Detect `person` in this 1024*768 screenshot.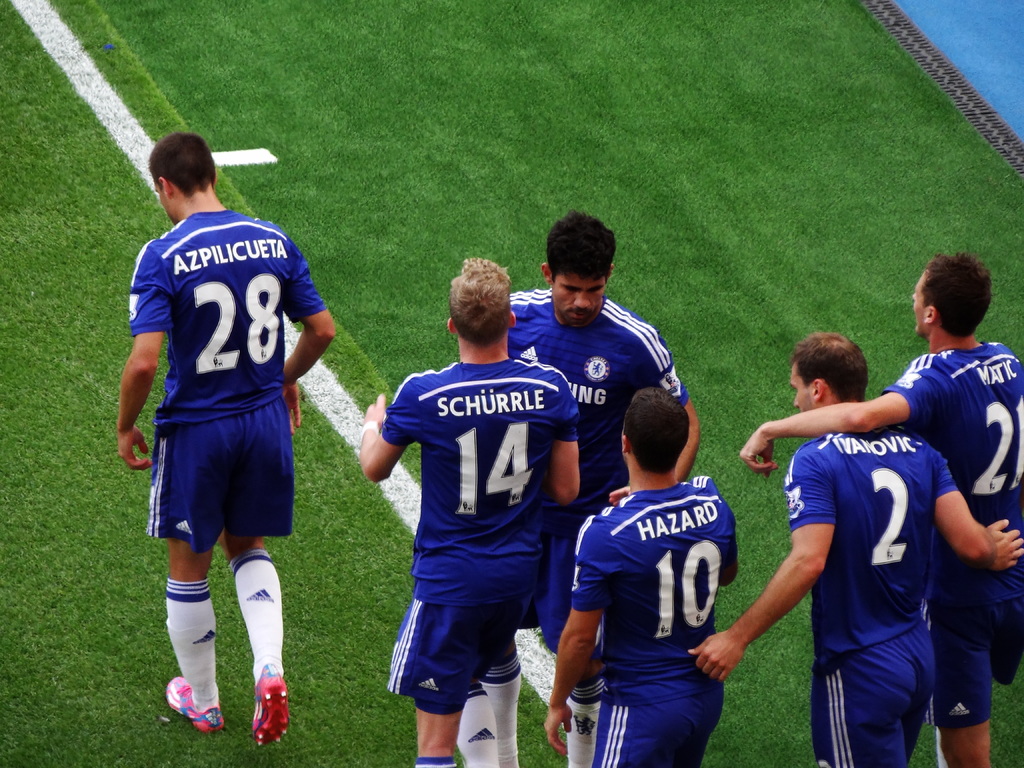
Detection: (x1=501, y1=209, x2=693, y2=767).
